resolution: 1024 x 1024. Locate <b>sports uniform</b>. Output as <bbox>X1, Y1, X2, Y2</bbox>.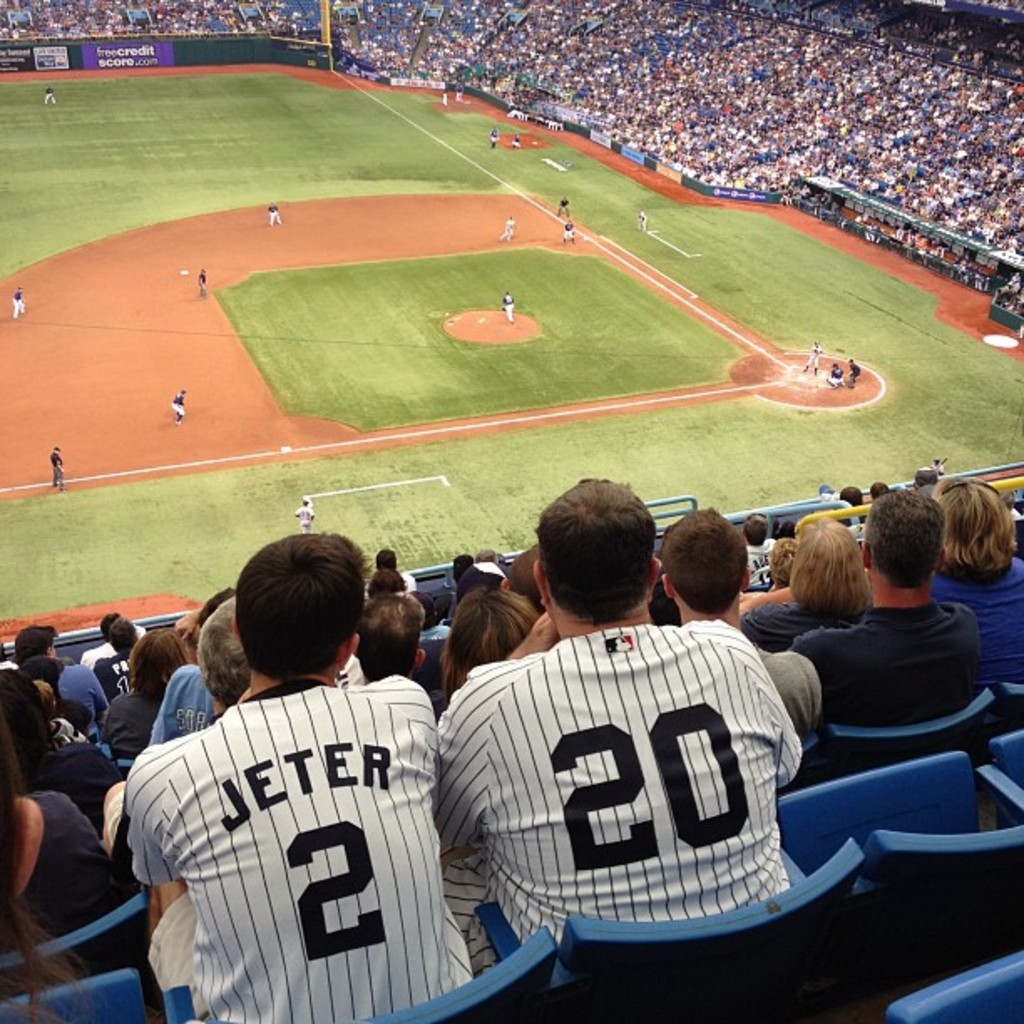
<bbox>13, 294, 30, 320</bbox>.
